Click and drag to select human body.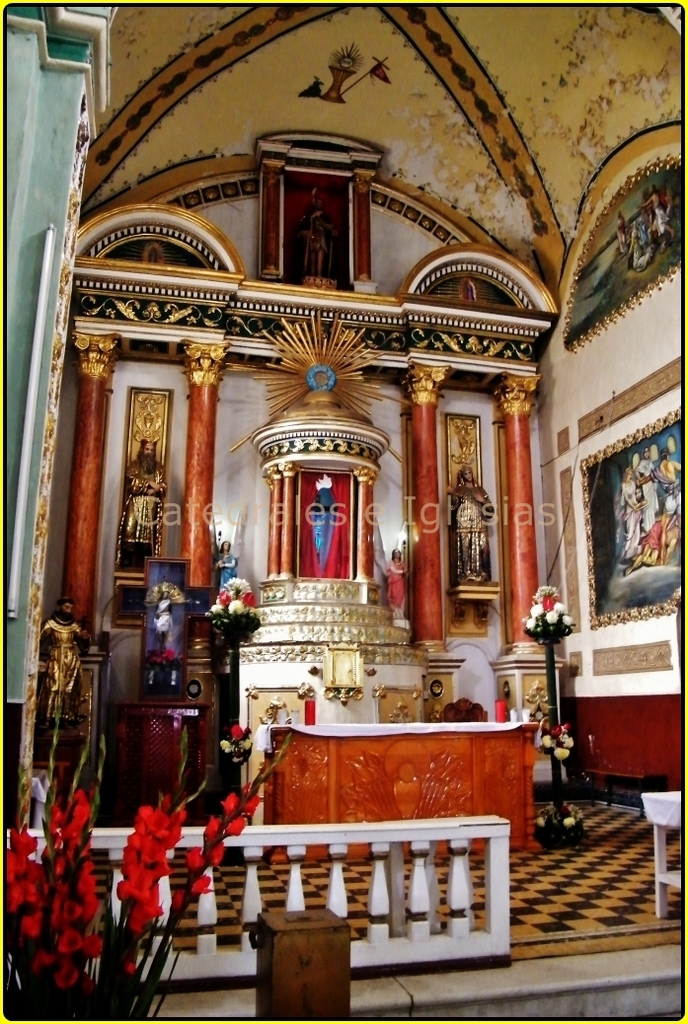
Selection: [left=125, top=439, right=163, bottom=570].
